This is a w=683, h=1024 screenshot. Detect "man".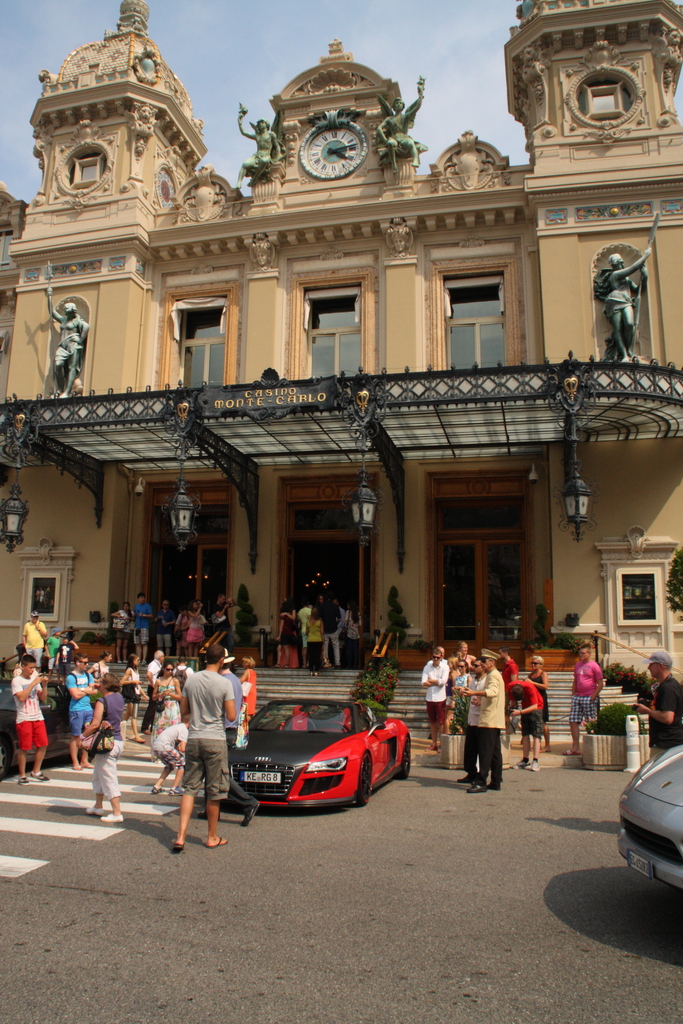
BBox(315, 596, 342, 662).
